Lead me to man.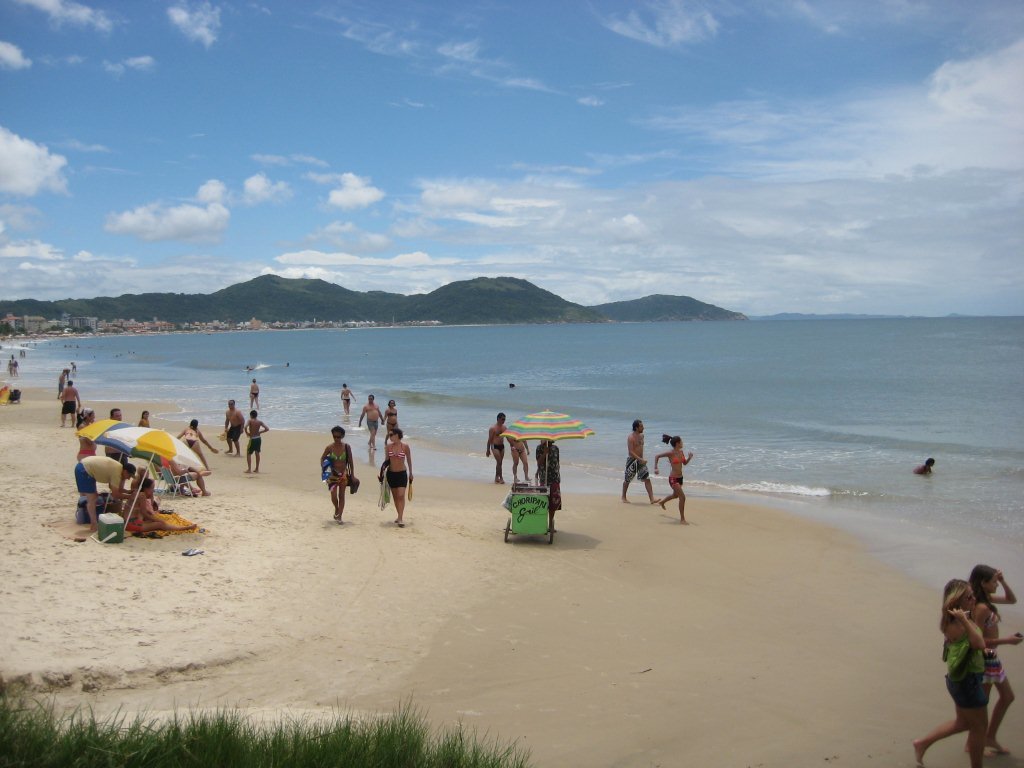
Lead to bbox=(242, 404, 274, 475).
